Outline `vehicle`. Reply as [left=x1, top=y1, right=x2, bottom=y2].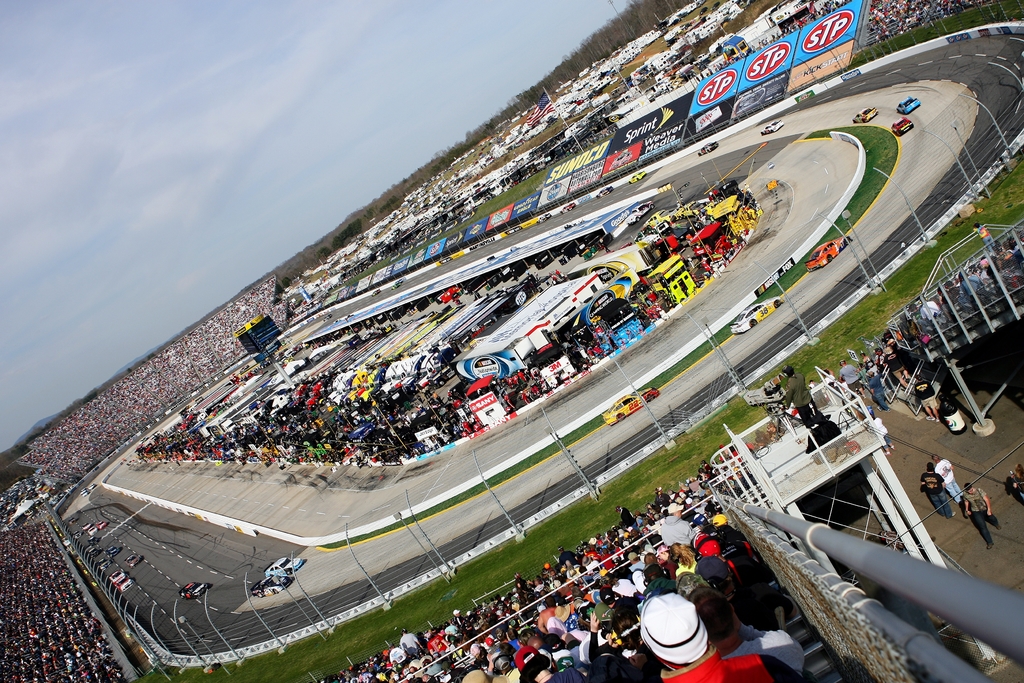
[left=81, top=520, right=89, bottom=529].
